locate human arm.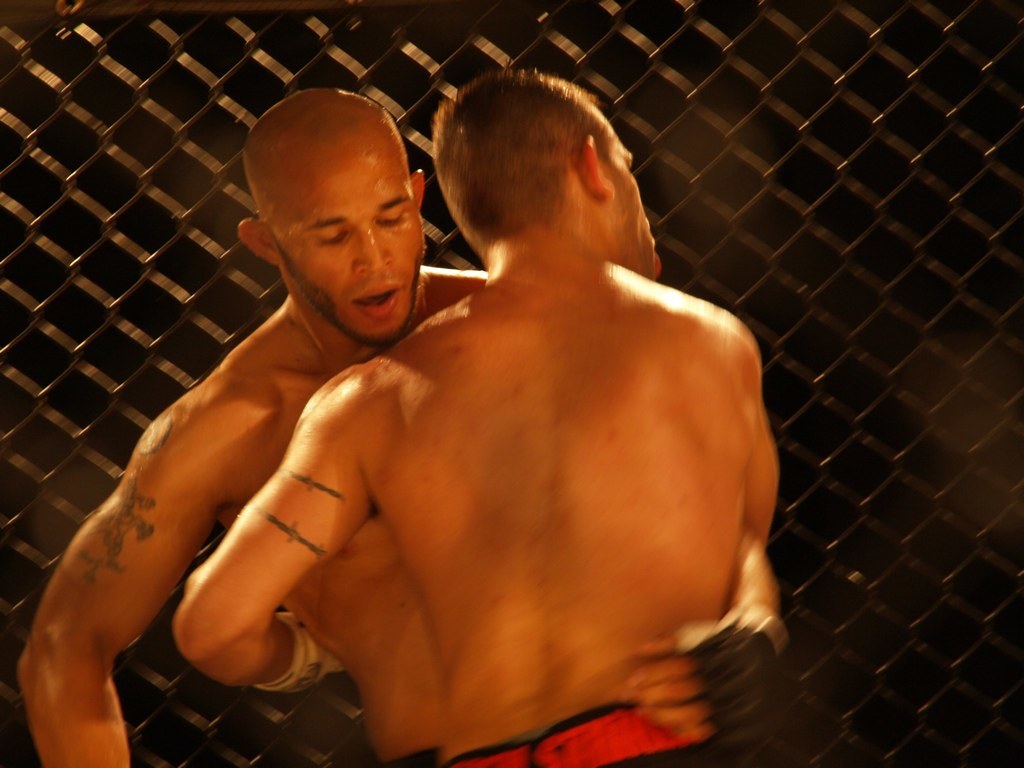
Bounding box: [left=709, top=322, right=791, bottom=533].
